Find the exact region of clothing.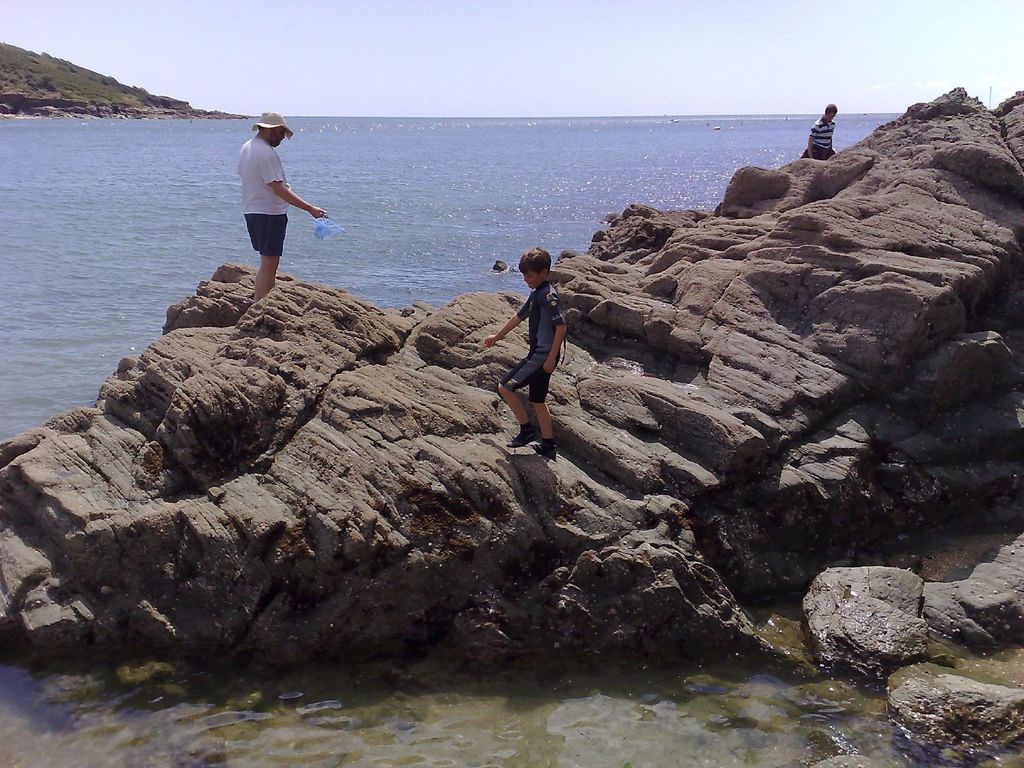
Exact region: crop(230, 113, 312, 262).
